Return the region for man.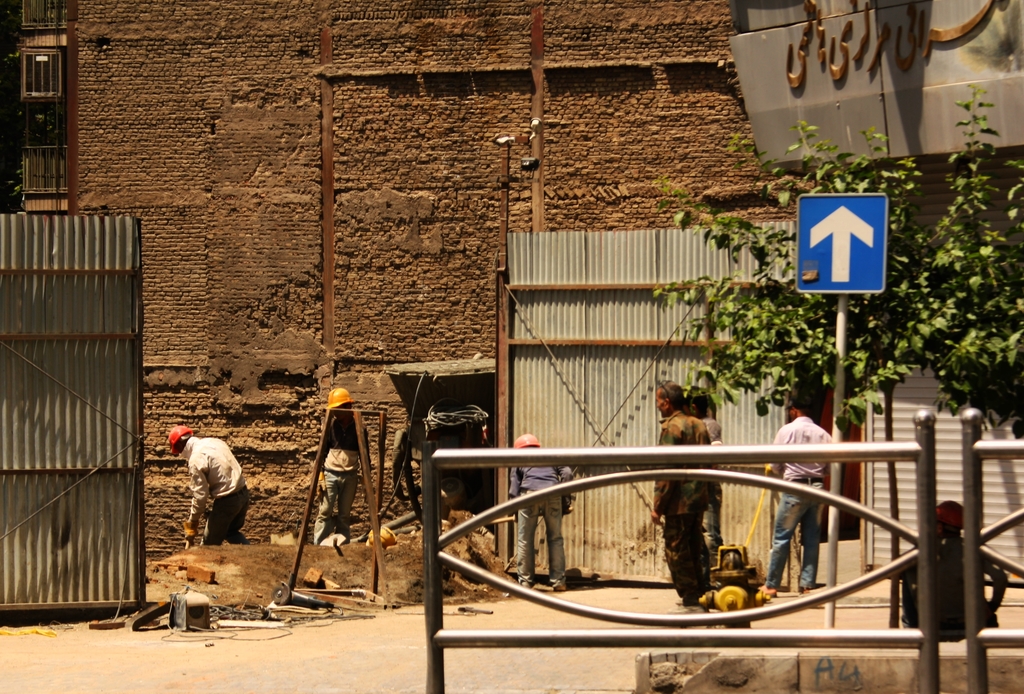
rect(648, 378, 719, 614).
